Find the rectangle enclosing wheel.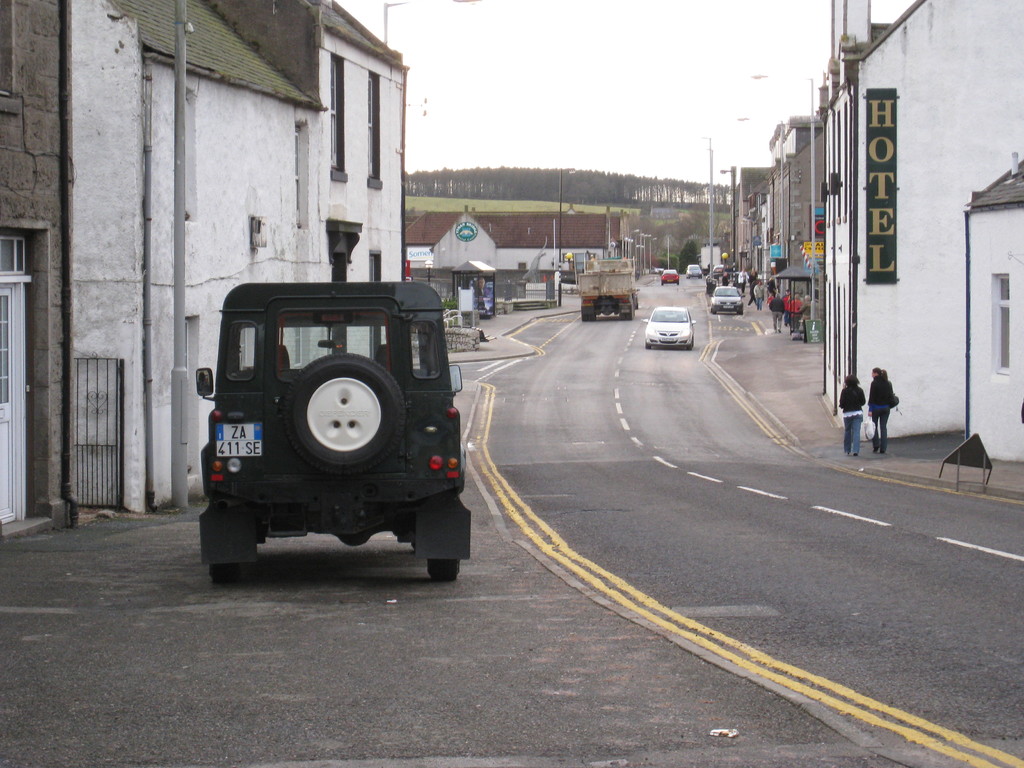
box=[433, 560, 458, 580].
